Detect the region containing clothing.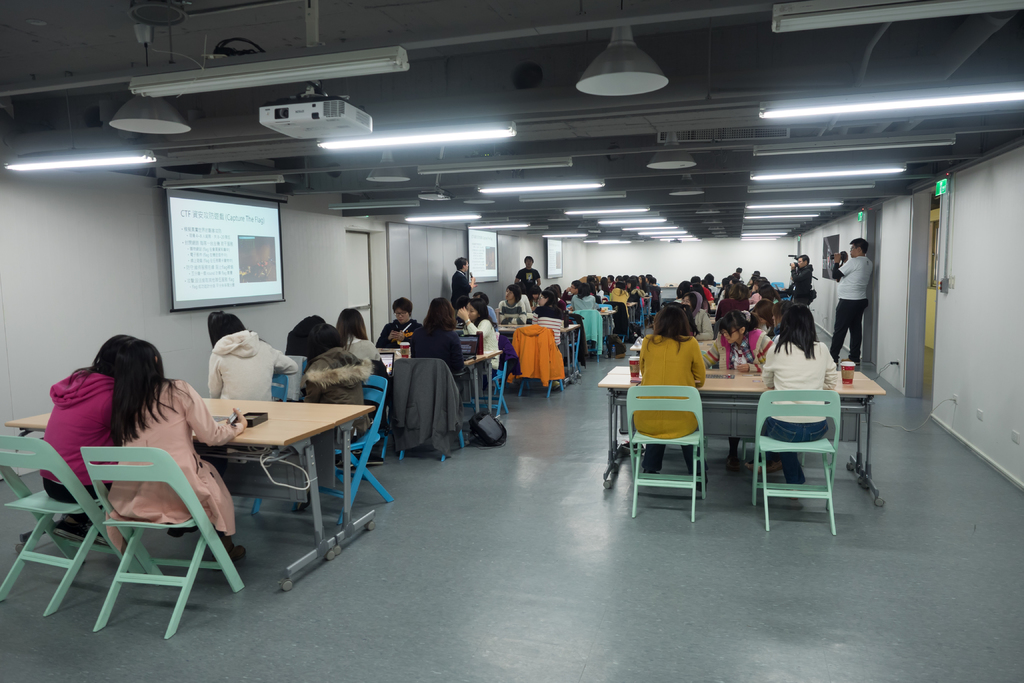
831 290 861 365.
